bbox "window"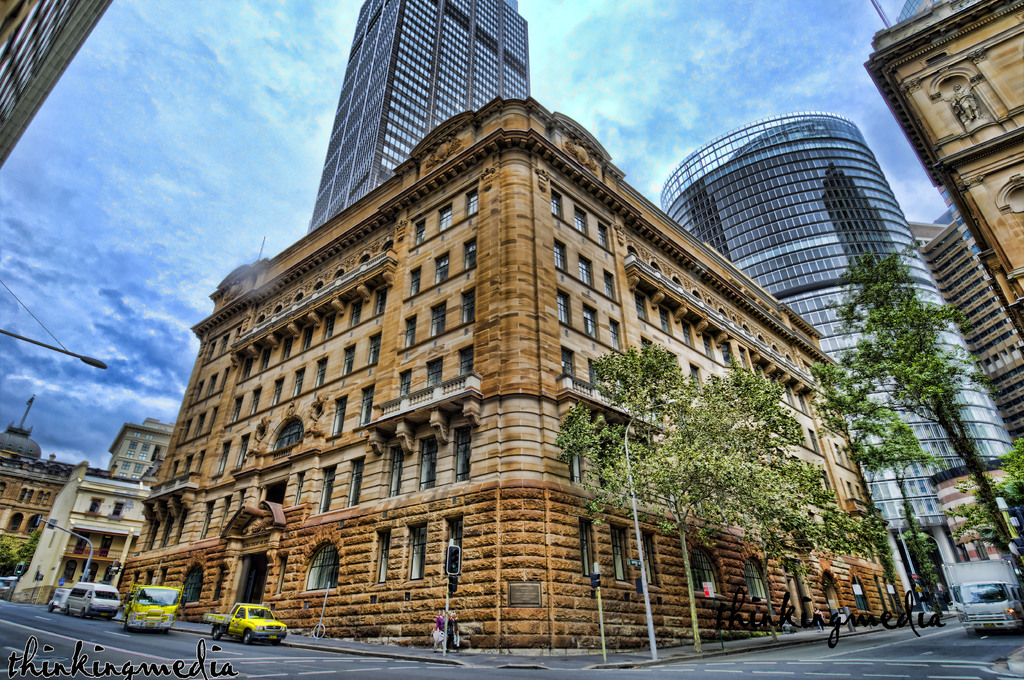
{"x1": 399, "y1": 372, "x2": 411, "y2": 400}
